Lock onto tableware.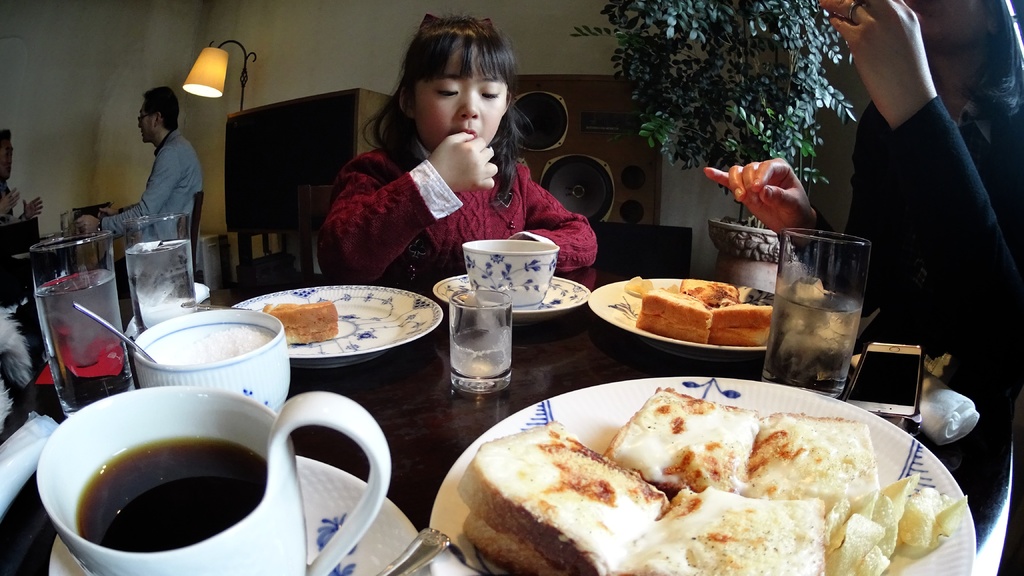
Locked: <box>474,361,987,563</box>.
